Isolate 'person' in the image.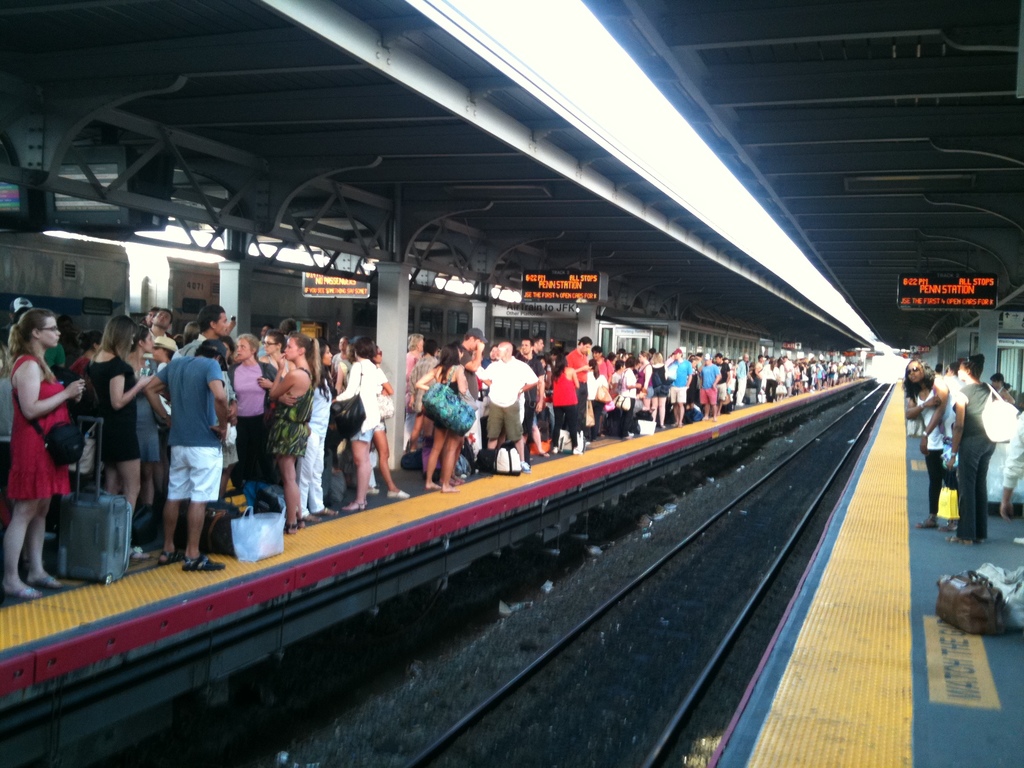
Isolated region: 296,342,344,522.
